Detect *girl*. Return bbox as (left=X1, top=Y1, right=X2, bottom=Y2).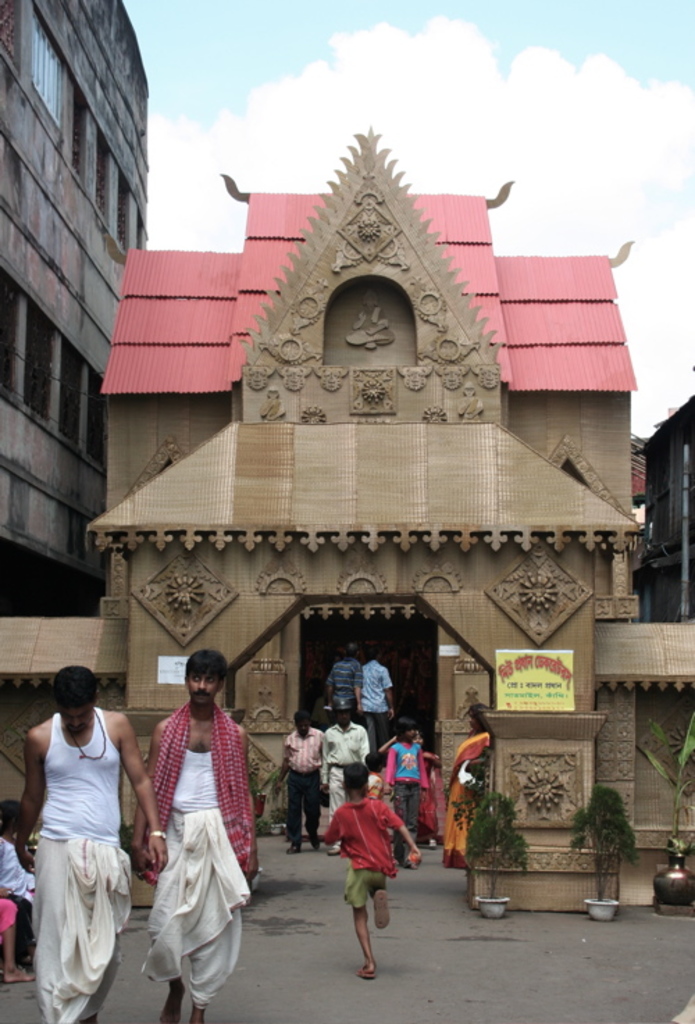
(left=386, top=717, right=438, bottom=850).
